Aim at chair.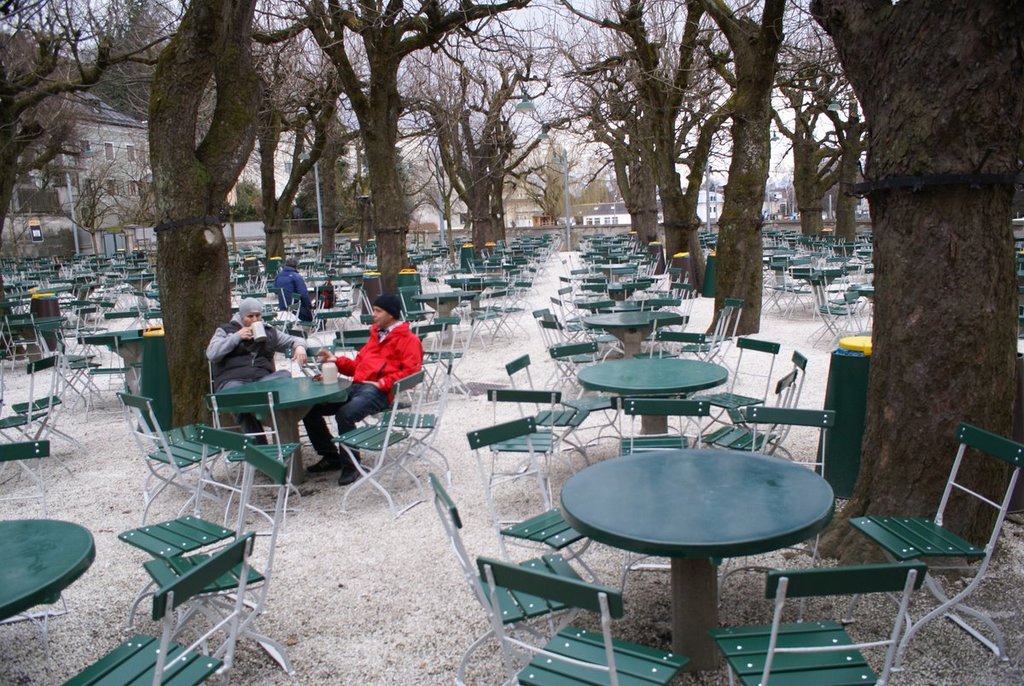
Aimed at select_region(120, 421, 248, 621).
